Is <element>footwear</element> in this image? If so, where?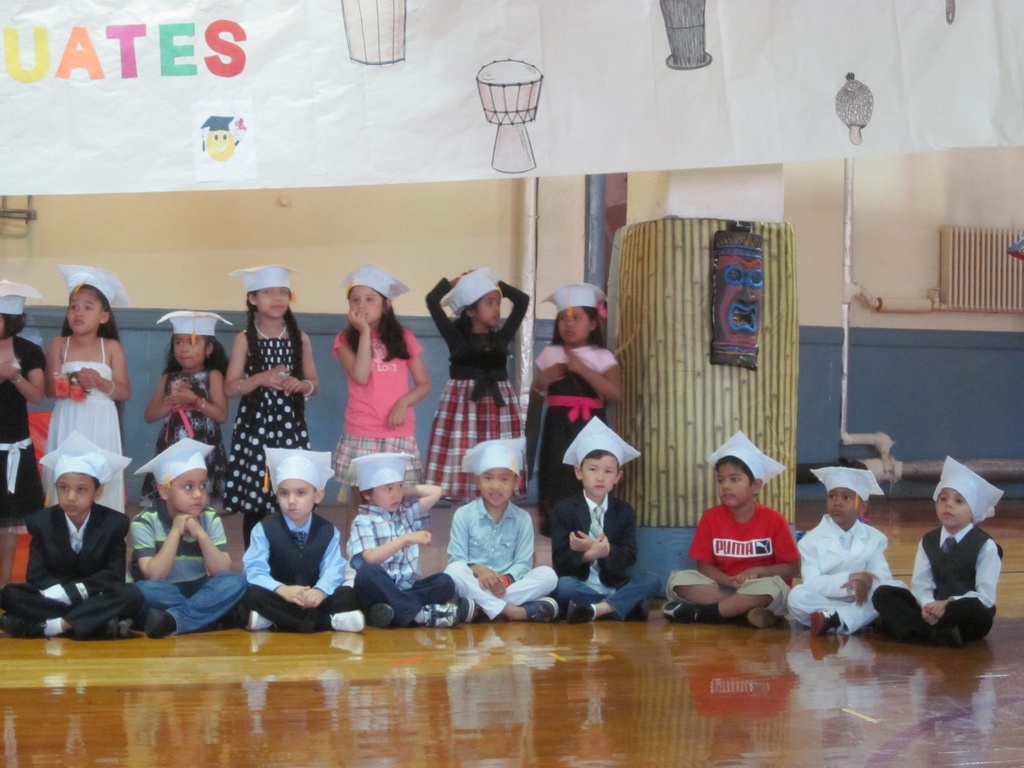
Yes, at 460:600:484:621.
